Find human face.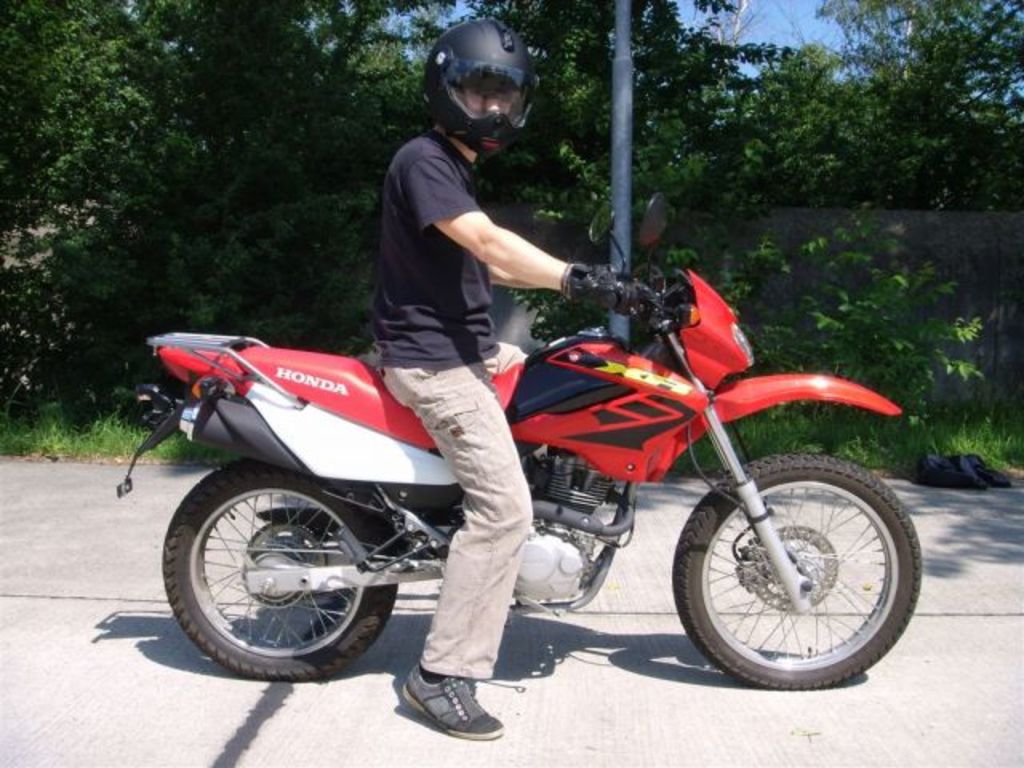
[x1=453, y1=75, x2=523, y2=144].
